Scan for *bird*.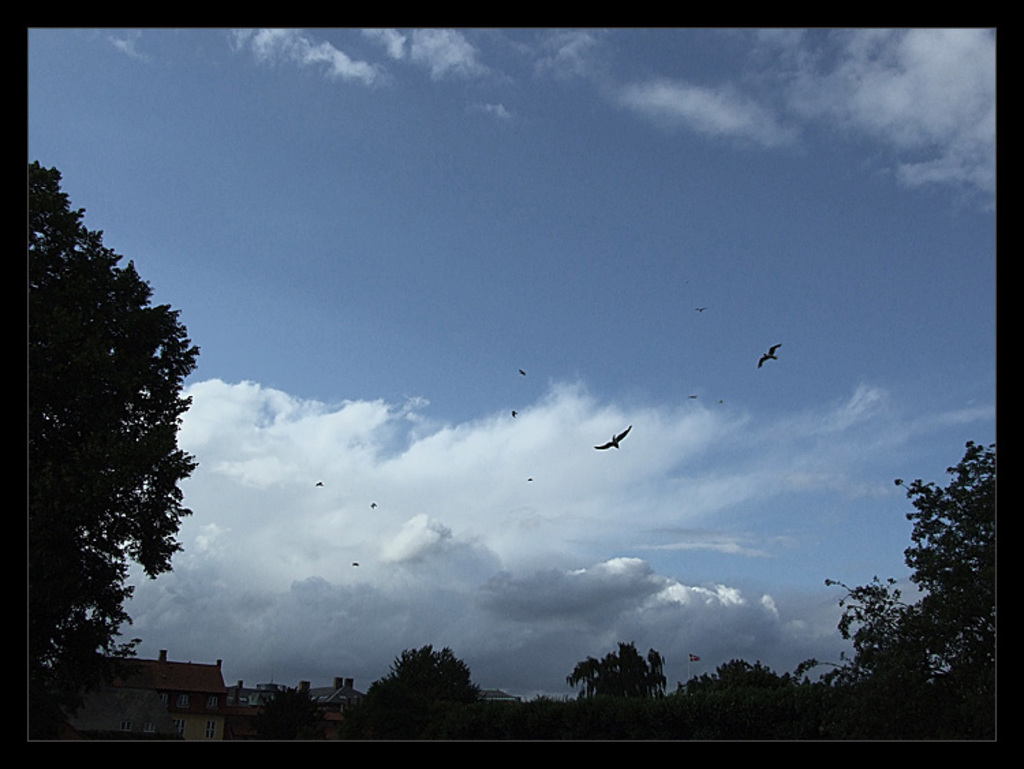
Scan result: (left=717, top=399, right=724, bottom=408).
